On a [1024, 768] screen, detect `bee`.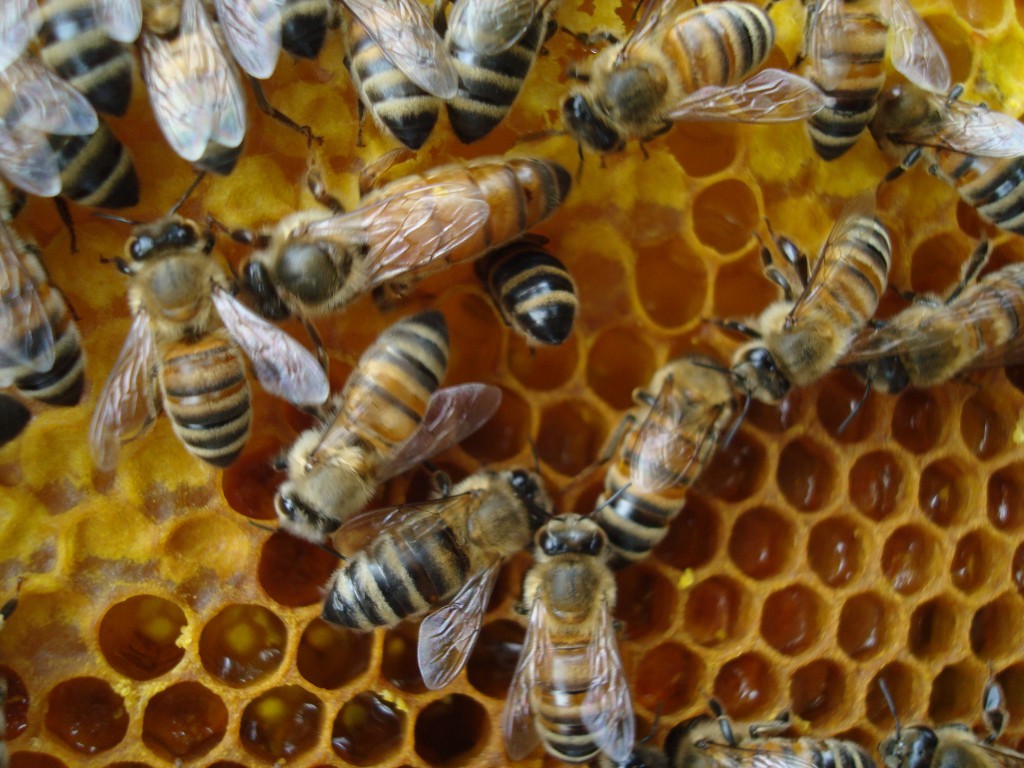
left=0, top=177, right=95, bottom=417.
